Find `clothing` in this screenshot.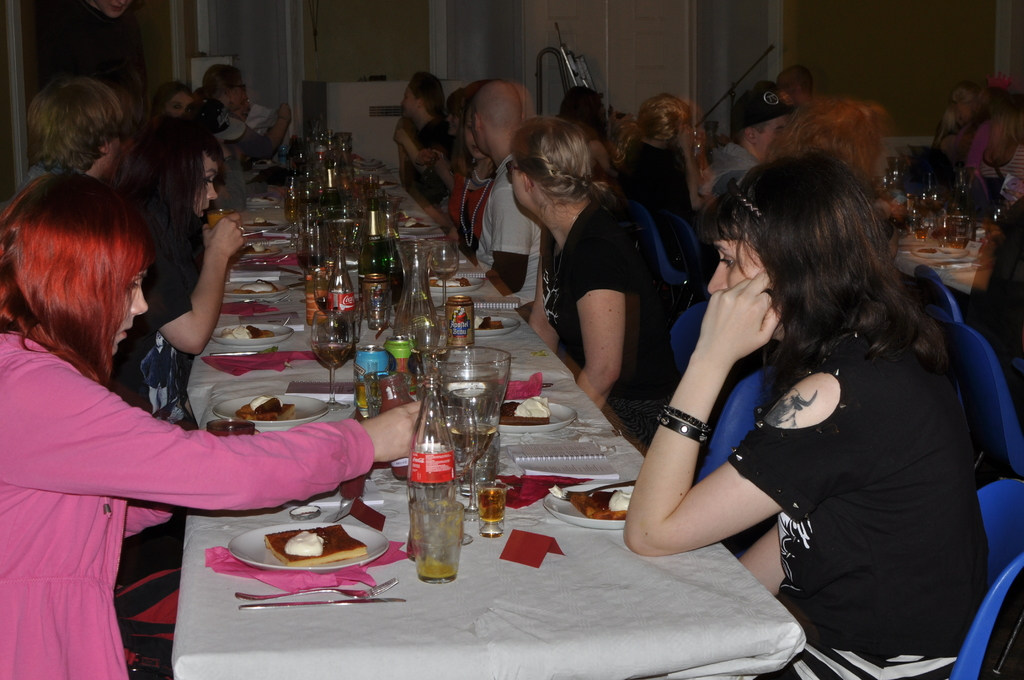
The bounding box for `clothing` is 695 233 991 653.
